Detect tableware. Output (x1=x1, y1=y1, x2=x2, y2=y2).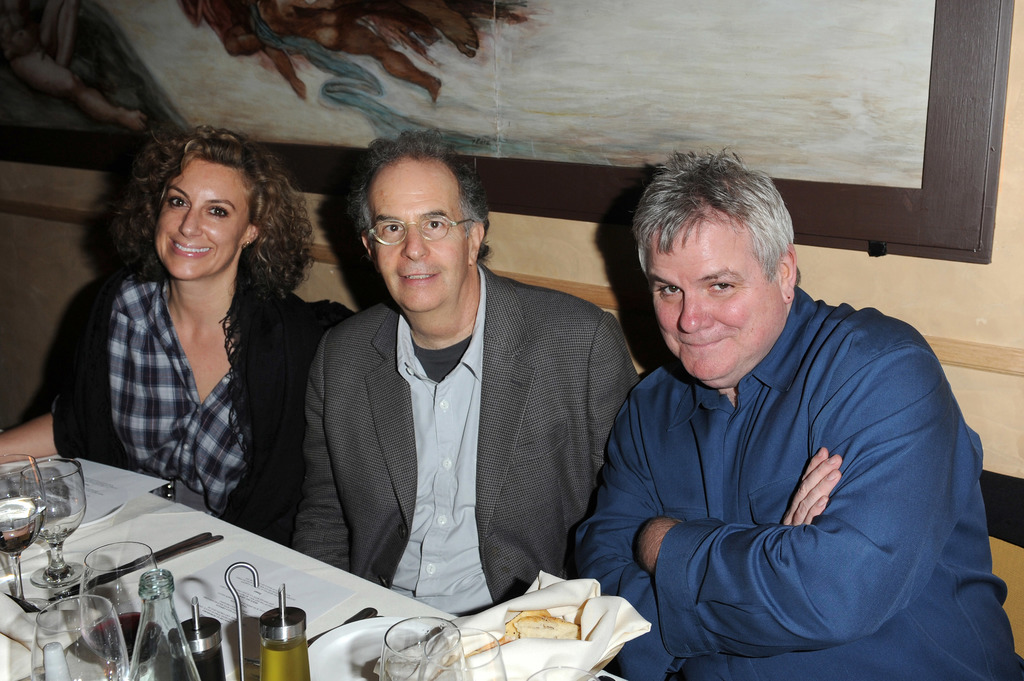
(x1=257, y1=582, x2=316, y2=680).
